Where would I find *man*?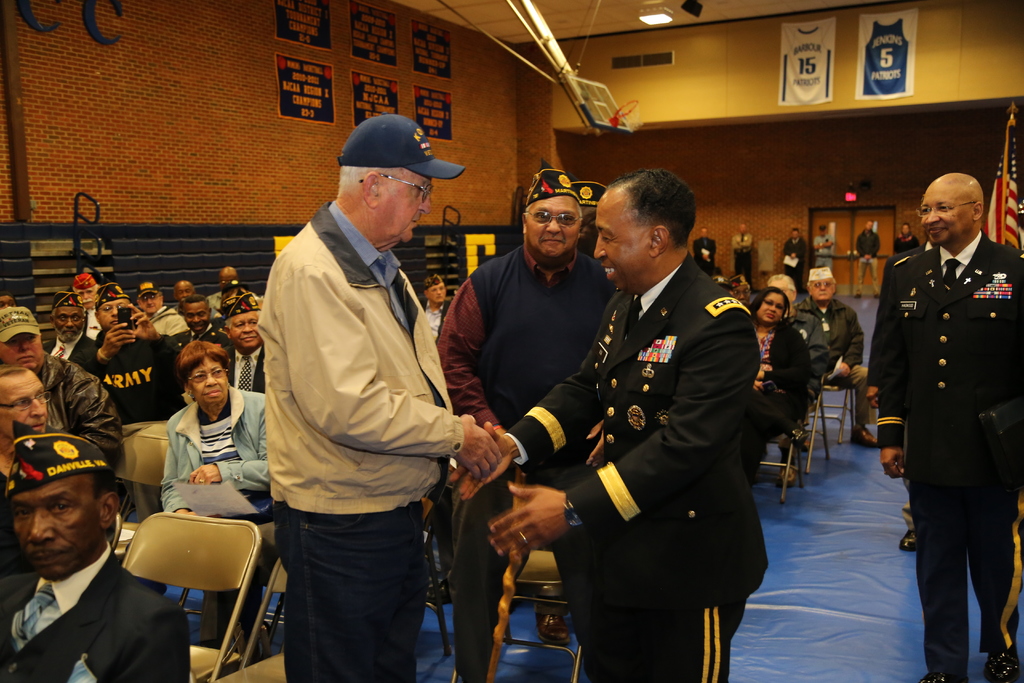
At box=[856, 224, 893, 267].
